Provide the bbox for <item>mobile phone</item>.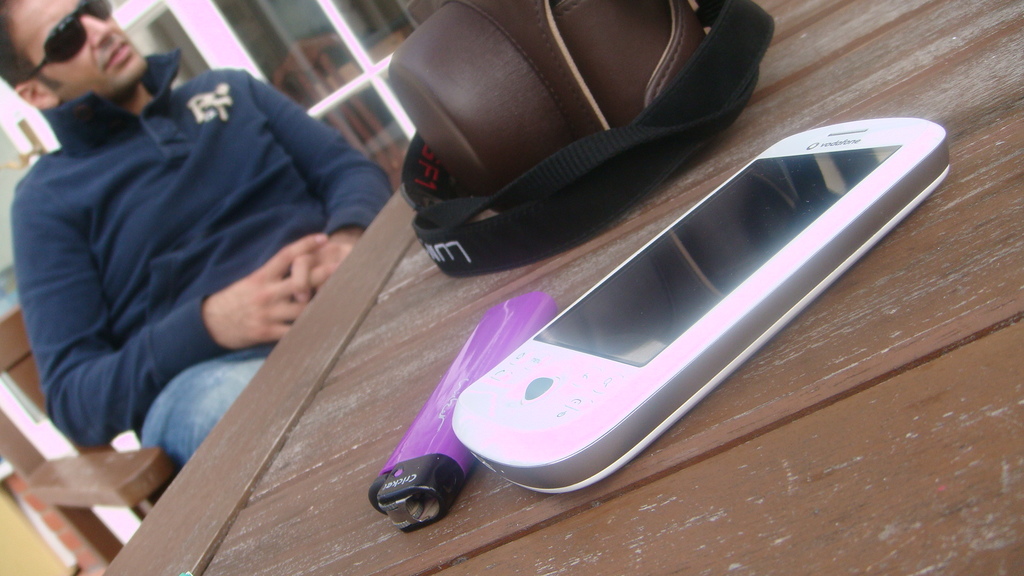
bbox=[458, 115, 952, 486].
